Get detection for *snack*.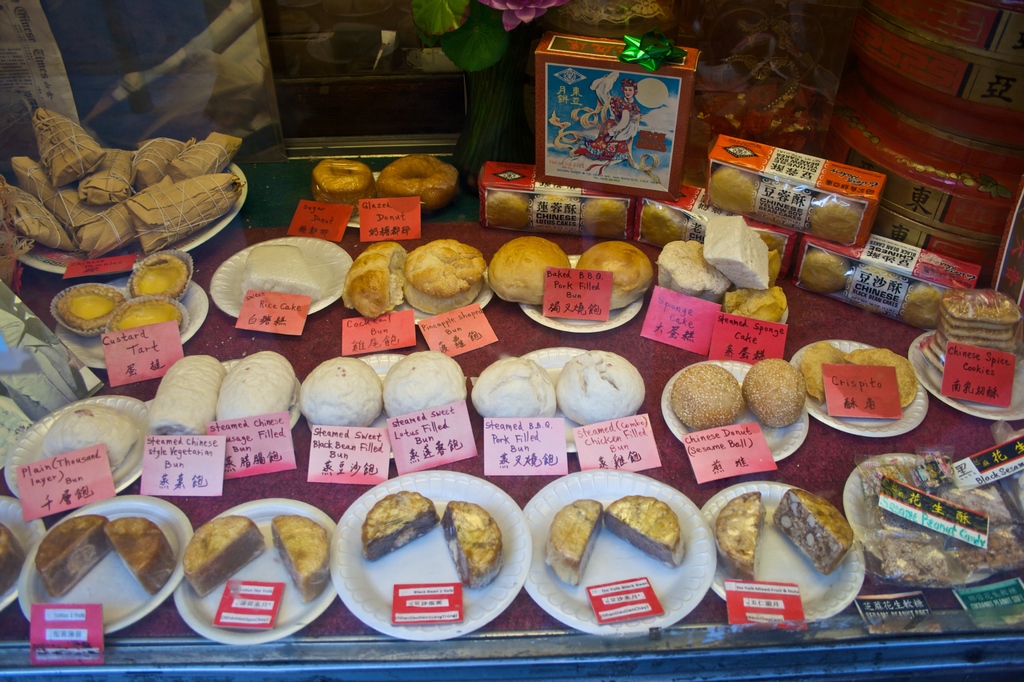
Detection: [216,347,294,423].
